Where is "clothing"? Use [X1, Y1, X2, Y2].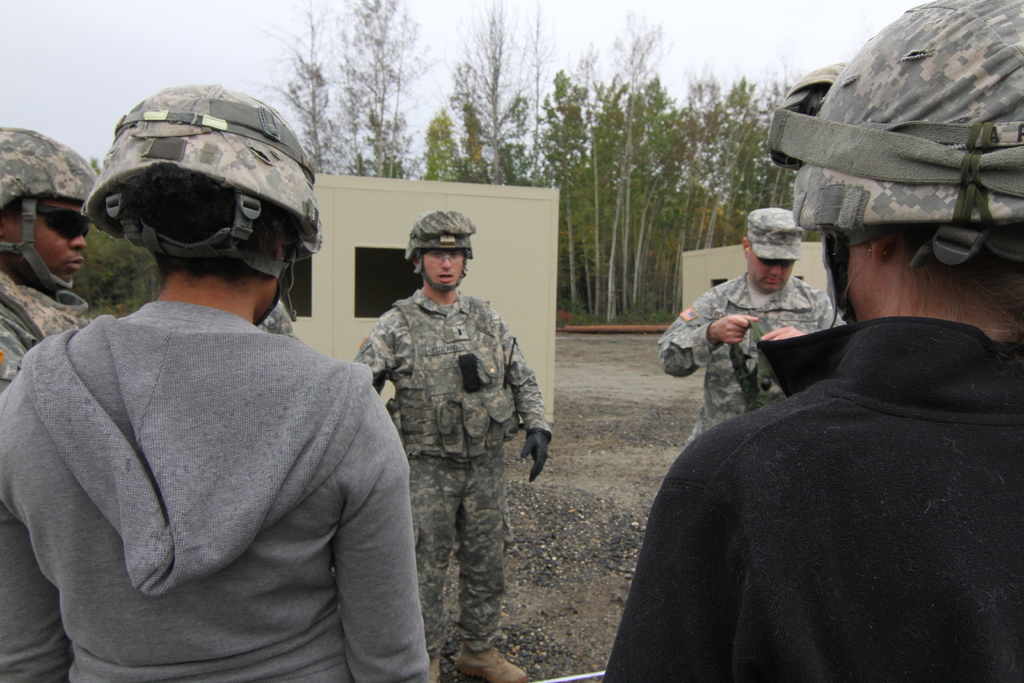
[8, 224, 420, 682].
